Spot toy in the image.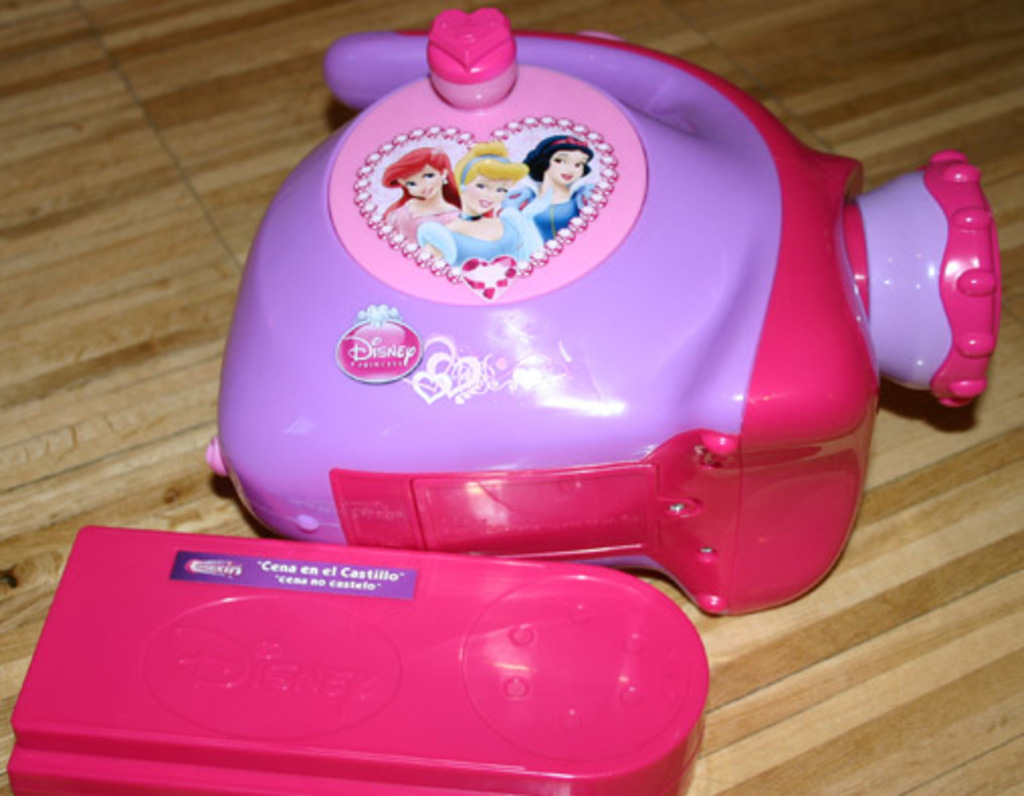
toy found at (left=200, top=0, right=998, bottom=590).
